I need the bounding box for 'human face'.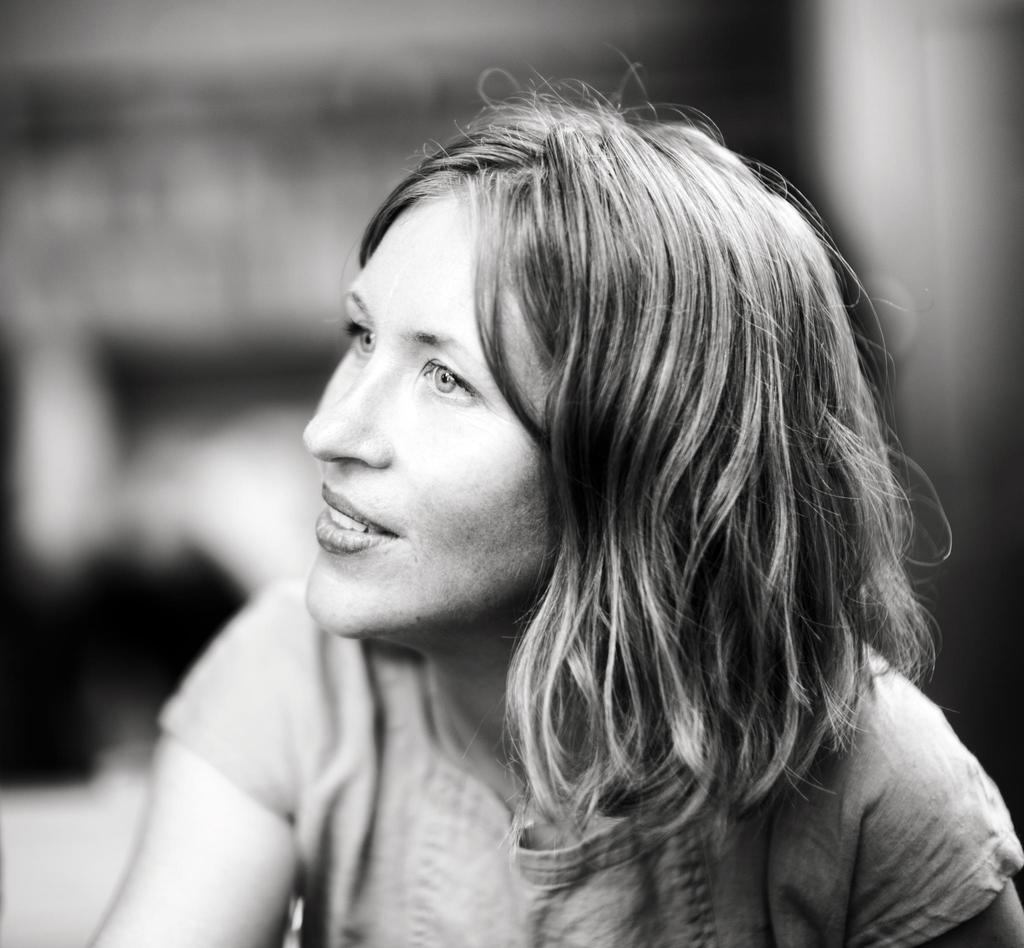
Here it is: (298, 186, 549, 642).
